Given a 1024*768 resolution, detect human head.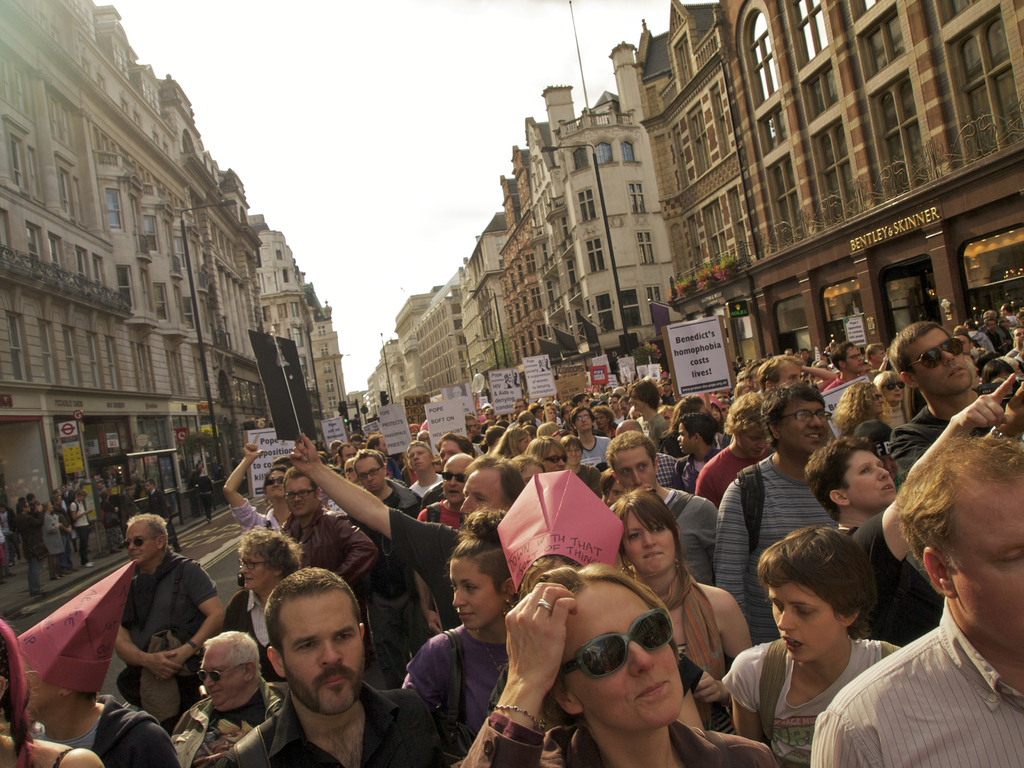
bbox=[367, 434, 388, 450].
